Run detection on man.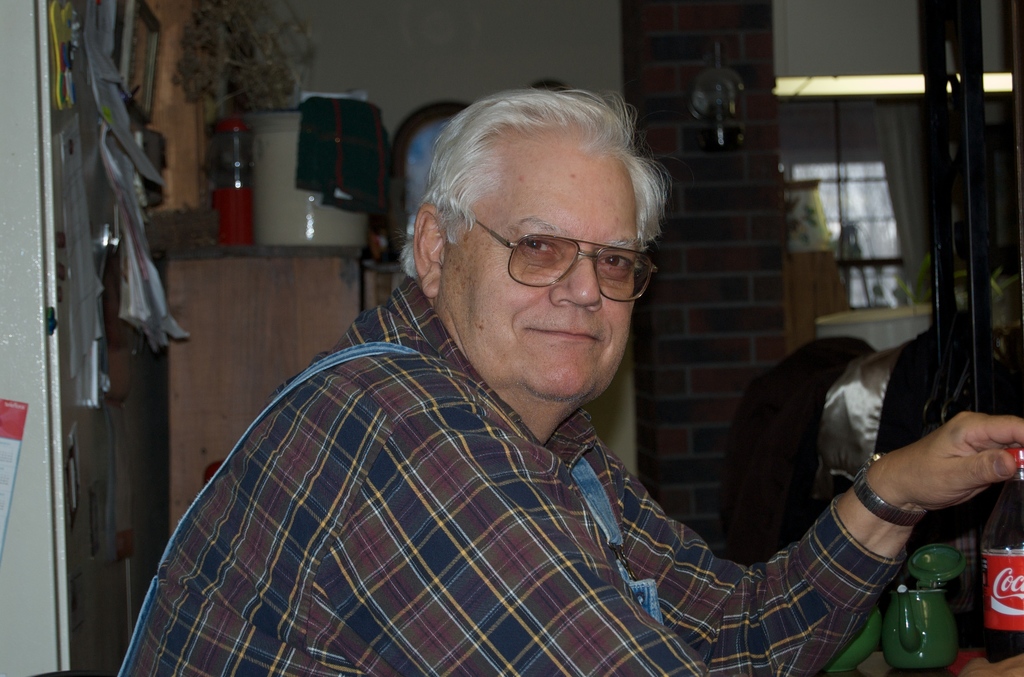
Result: select_region(118, 85, 1023, 676).
